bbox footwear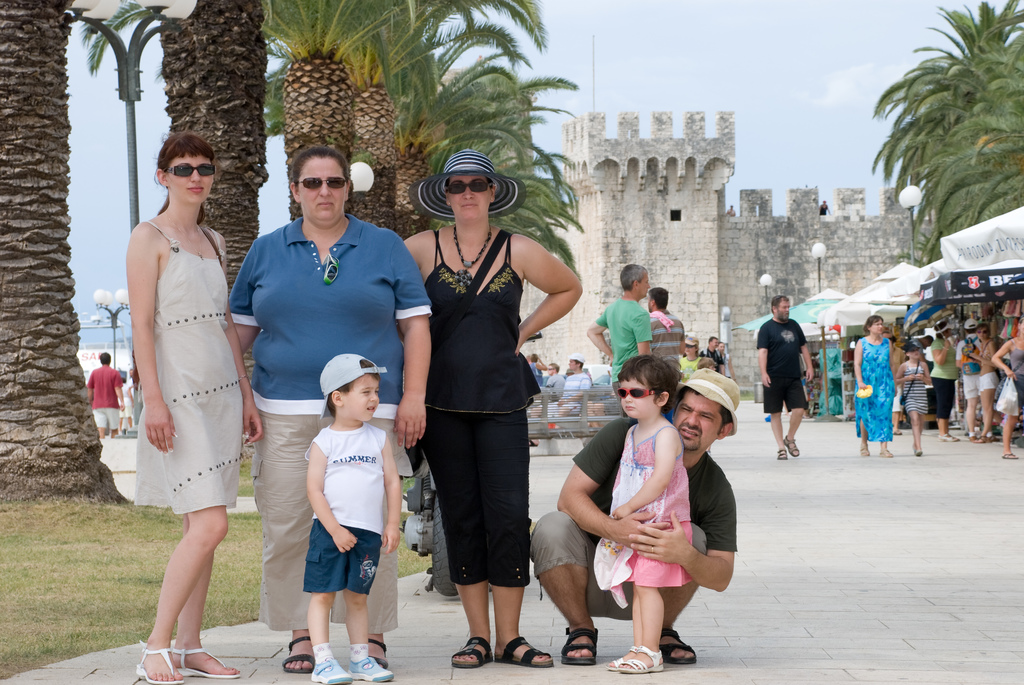
452, 632, 491, 672
